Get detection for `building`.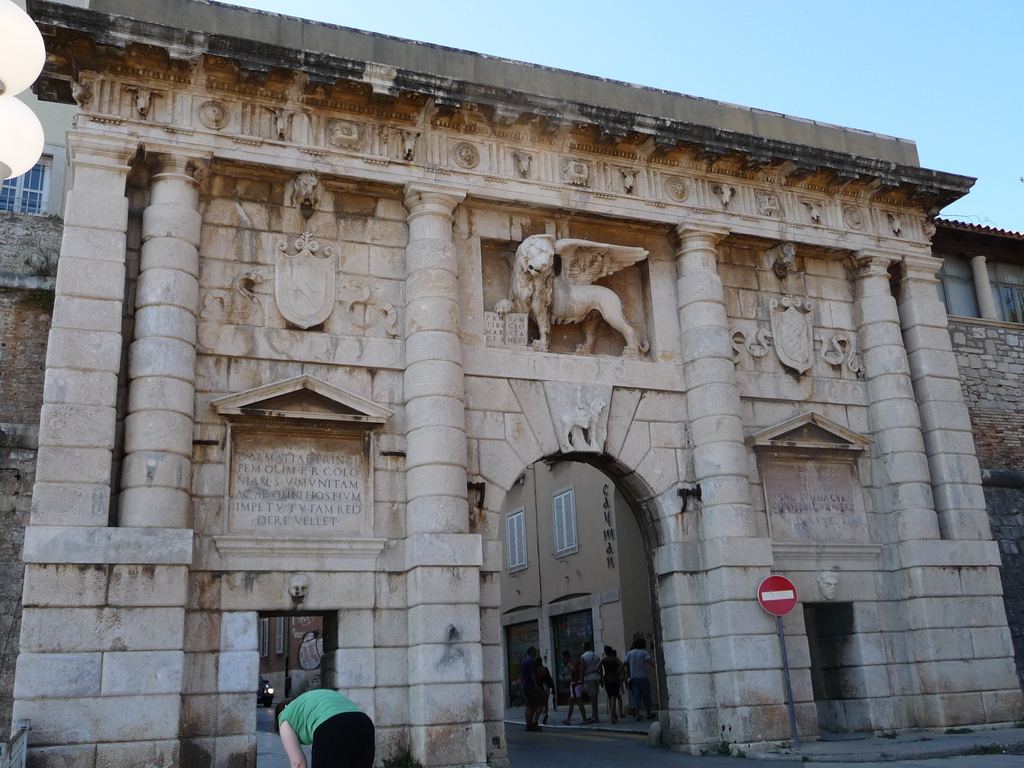
Detection: (left=0, top=0, right=1023, bottom=767).
